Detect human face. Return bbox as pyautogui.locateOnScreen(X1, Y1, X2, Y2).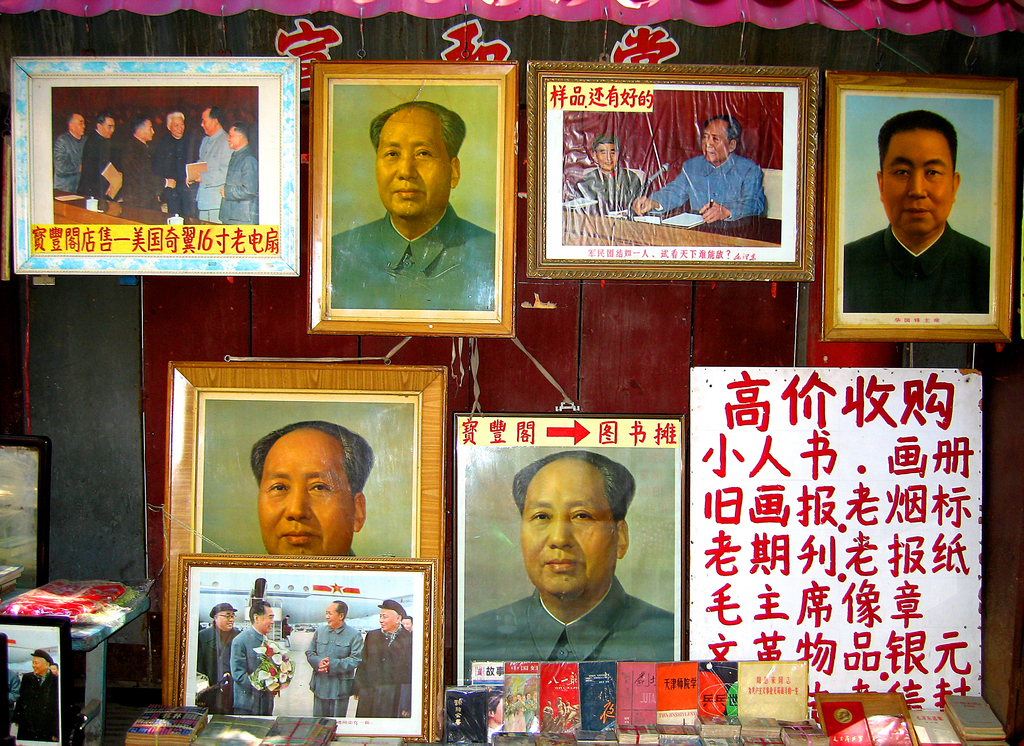
pyautogui.locateOnScreen(700, 120, 730, 161).
